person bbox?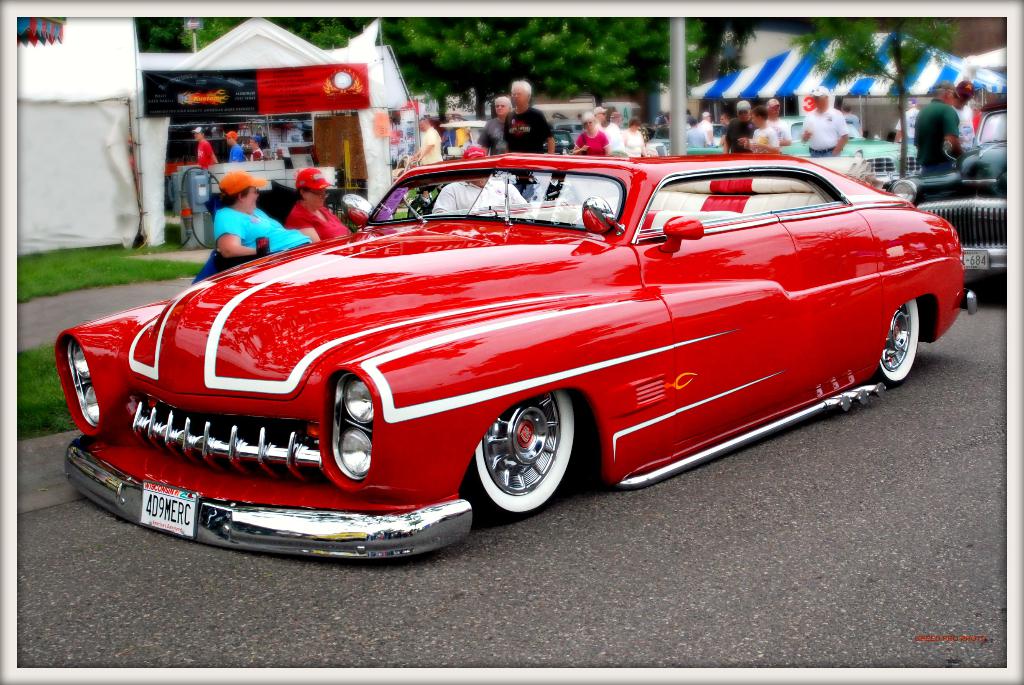
[301,128,315,142]
